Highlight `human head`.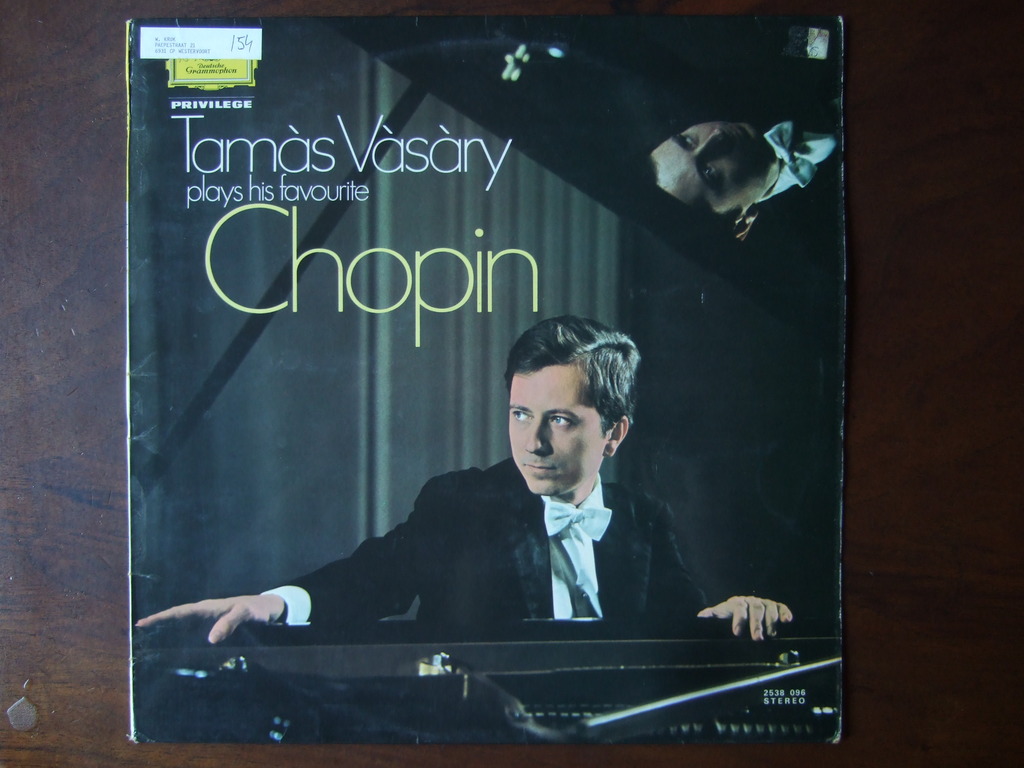
Highlighted region: rect(497, 304, 641, 501).
